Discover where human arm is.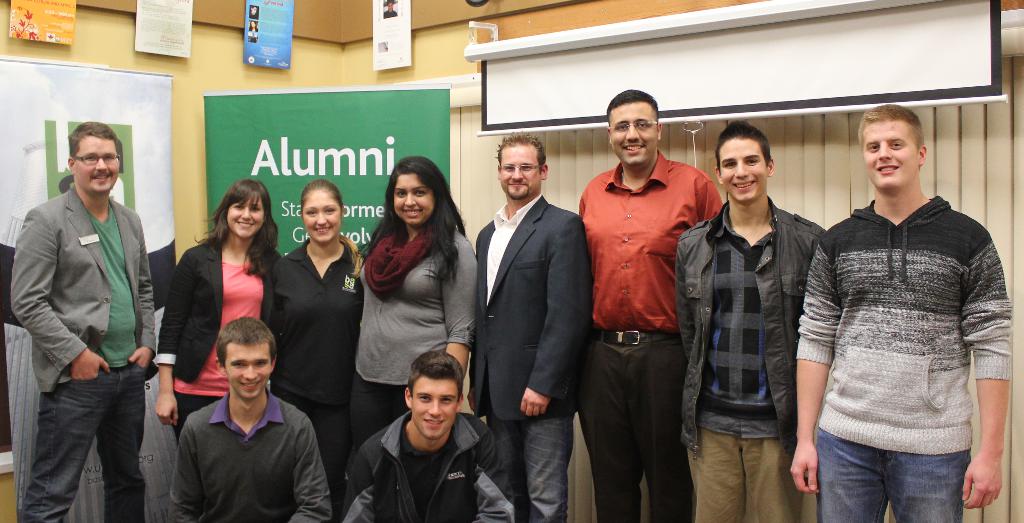
Discovered at [x1=6, y1=204, x2=104, y2=390].
